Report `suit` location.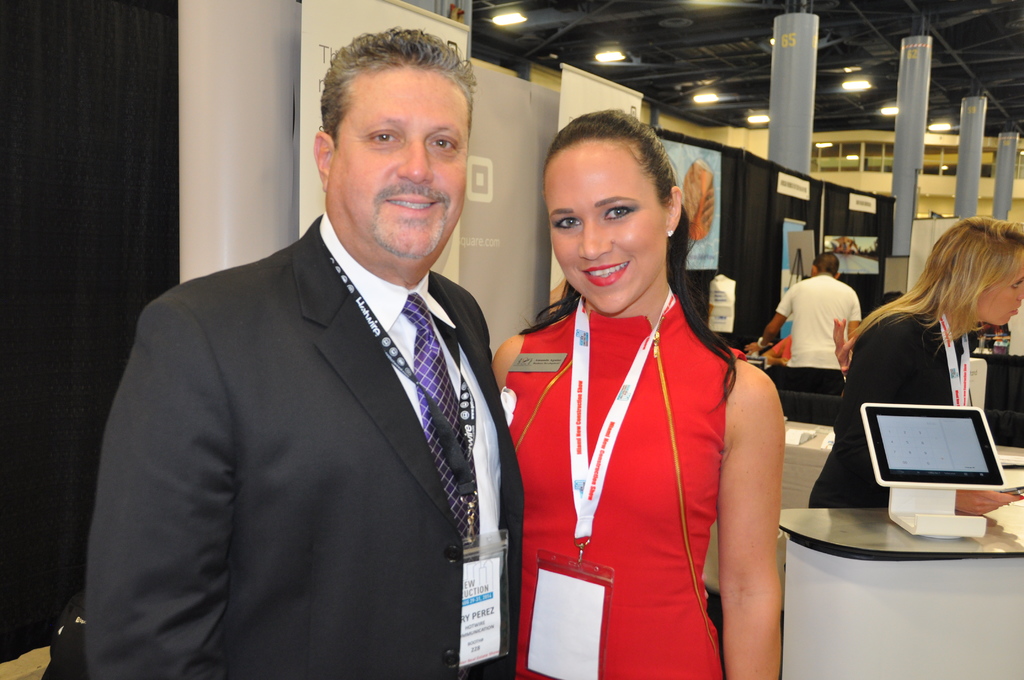
Report: Rect(99, 119, 526, 672).
